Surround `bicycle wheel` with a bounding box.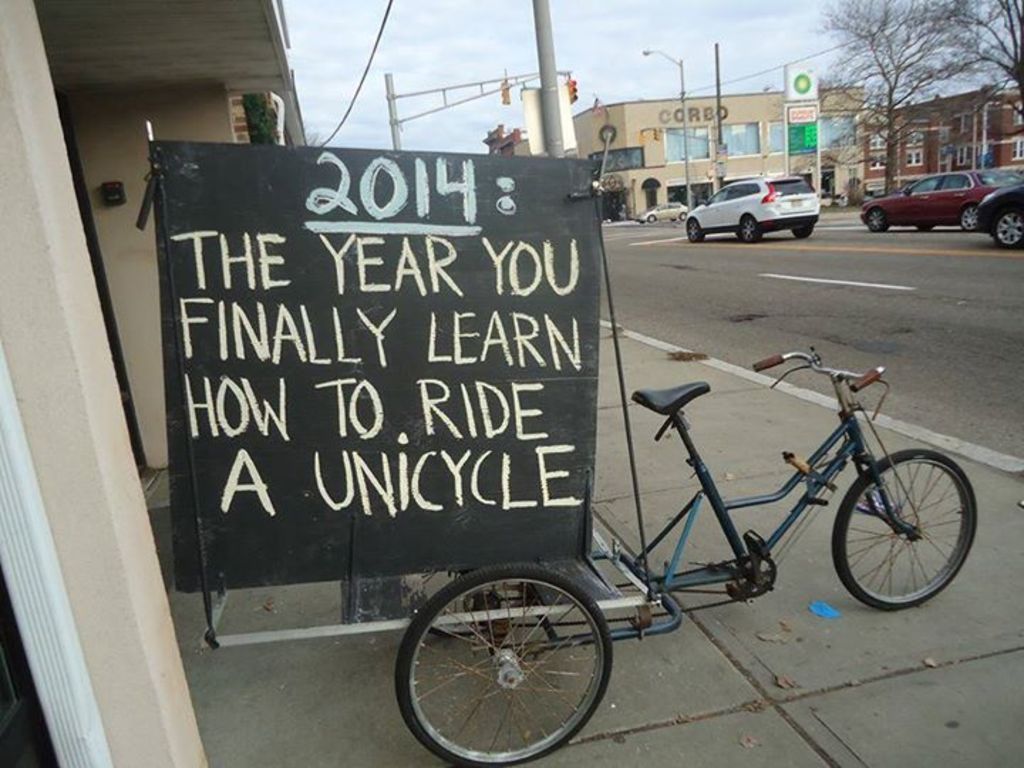
<region>401, 566, 622, 757</region>.
